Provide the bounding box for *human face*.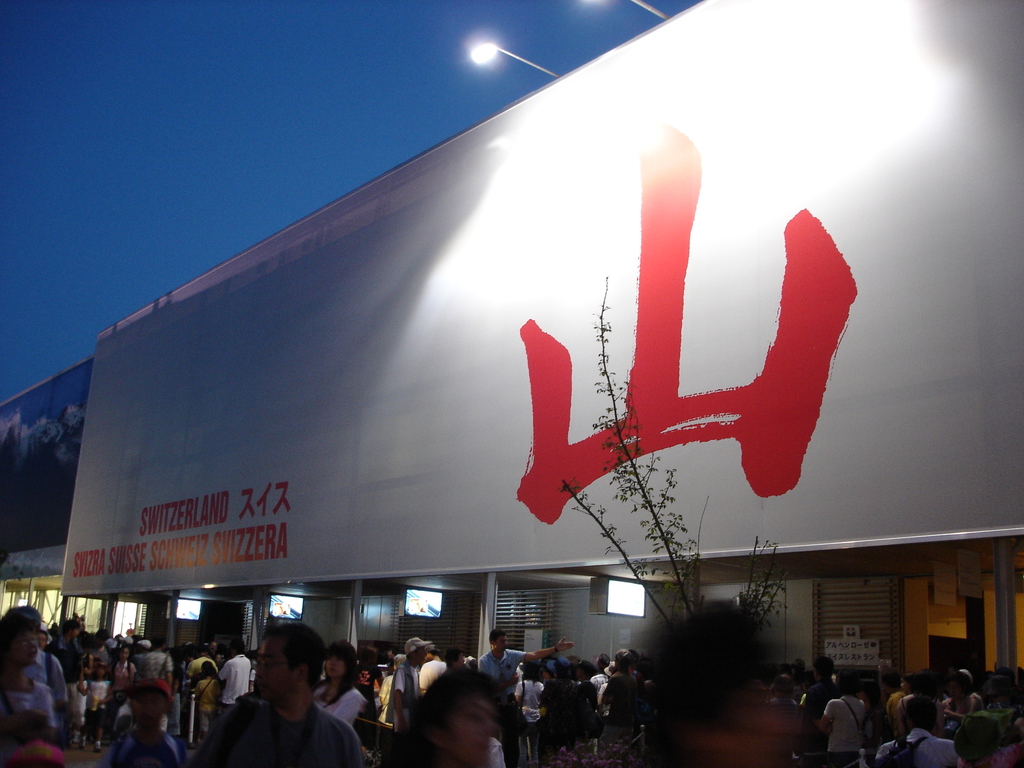
BBox(501, 636, 506, 650).
